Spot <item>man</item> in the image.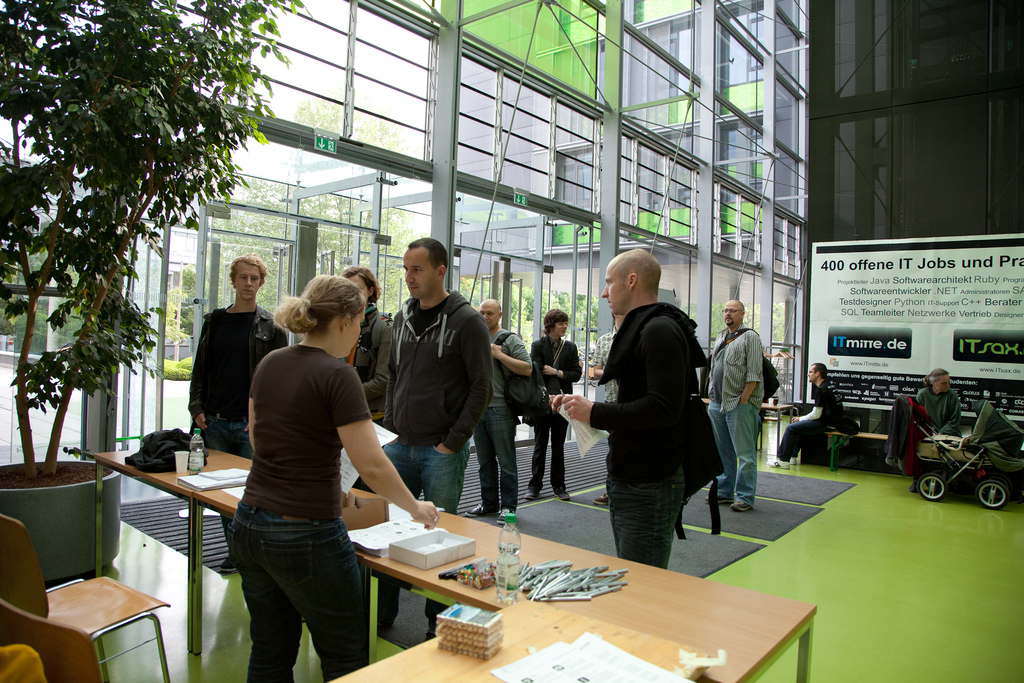
<item>man</item> found at Rect(908, 368, 963, 490).
